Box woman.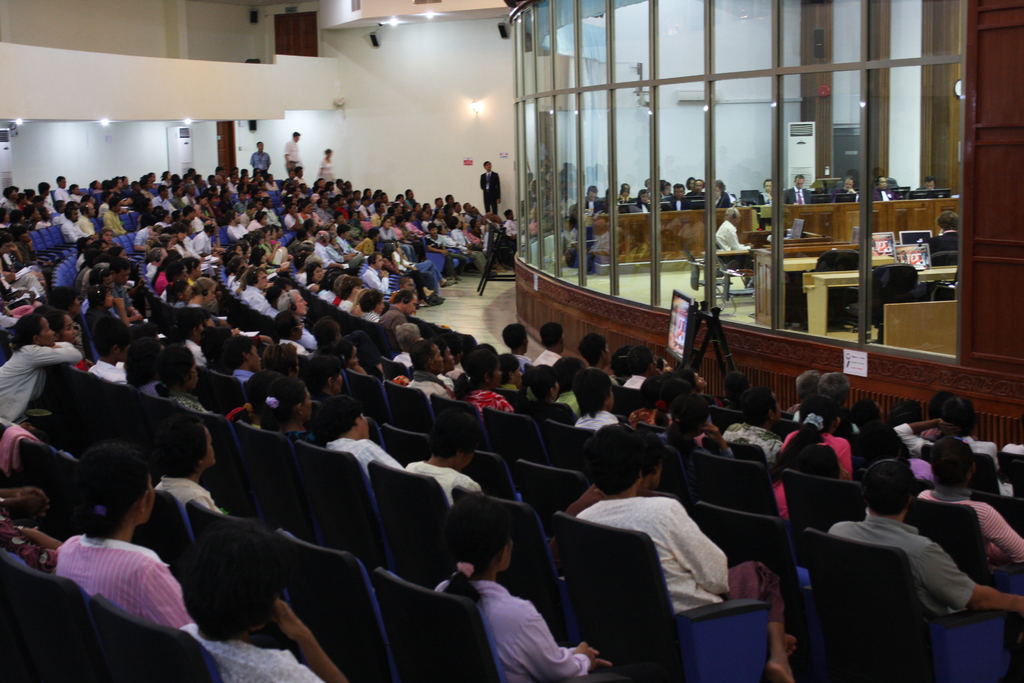
x1=7 y1=310 x2=83 y2=425.
